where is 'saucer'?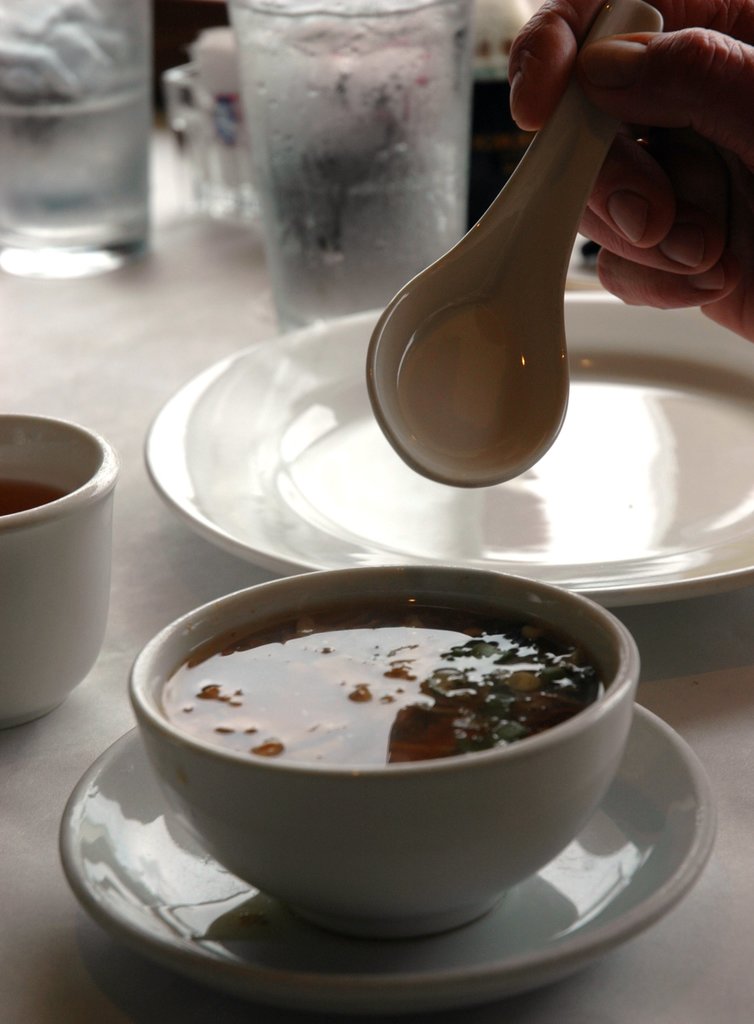
detection(60, 700, 719, 1017).
